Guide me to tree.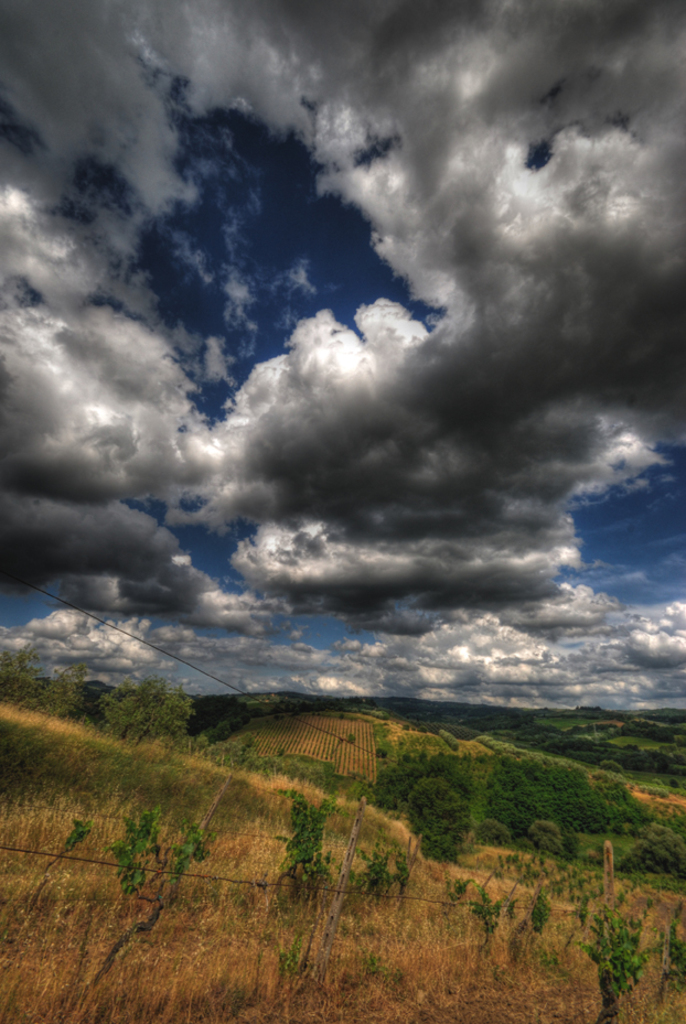
Guidance: 86 679 202 741.
